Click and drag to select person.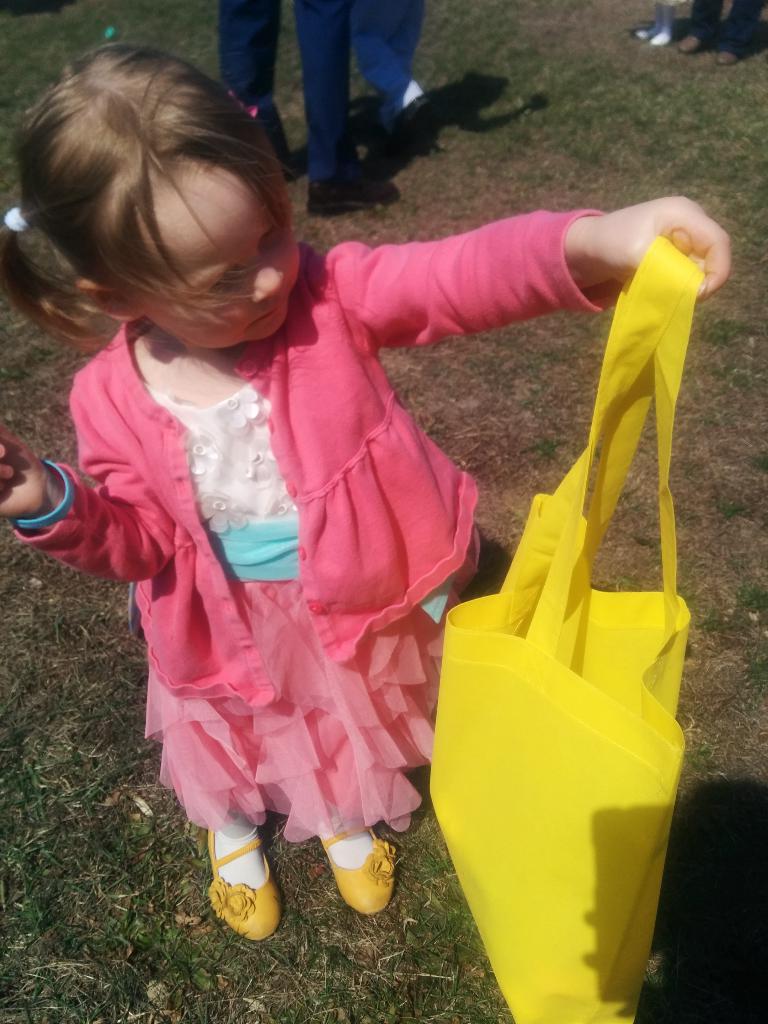
Selection: x1=673, y1=0, x2=767, y2=71.
